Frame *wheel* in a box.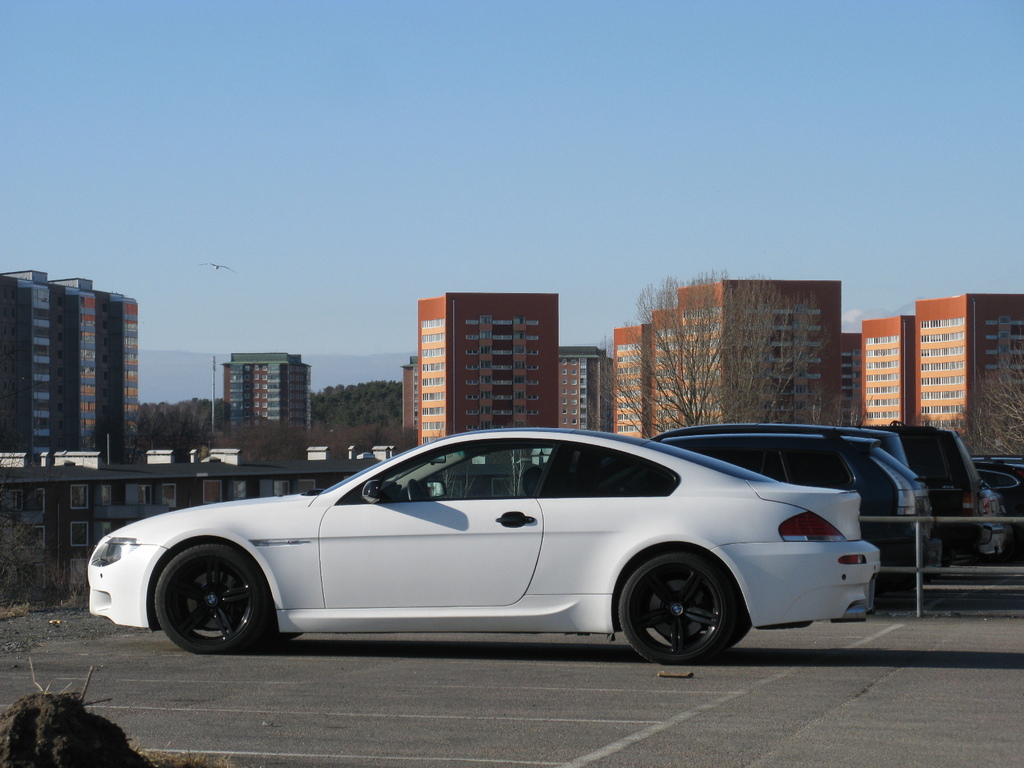
[622, 564, 742, 664].
